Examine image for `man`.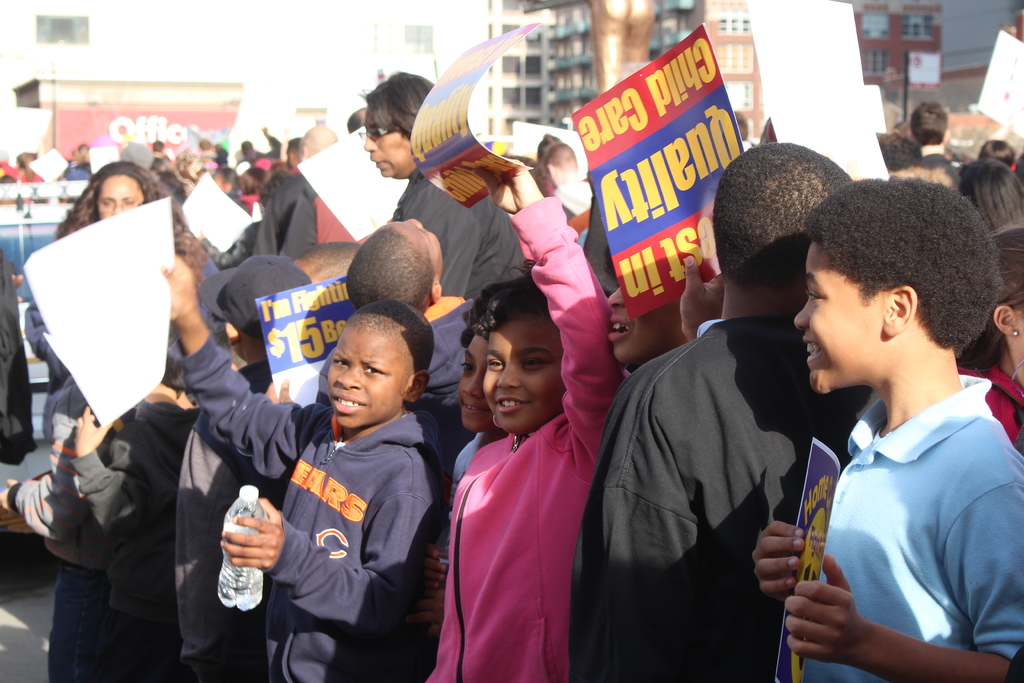
Examination result: box=[70, 144, 95, 172].
